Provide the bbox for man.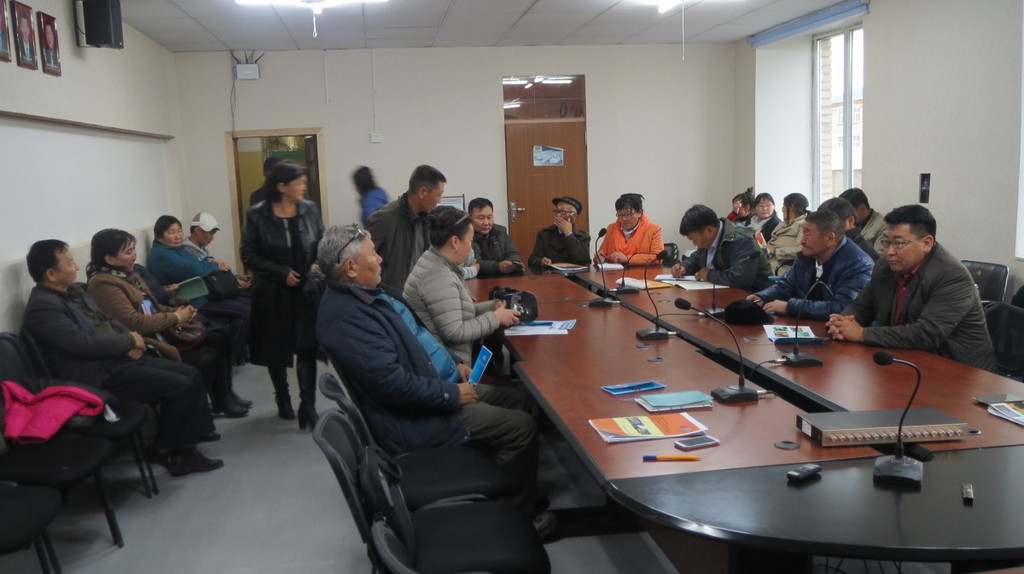
{"x1": 185, "y1": 214, "x2": 247, "y2": 290}.
